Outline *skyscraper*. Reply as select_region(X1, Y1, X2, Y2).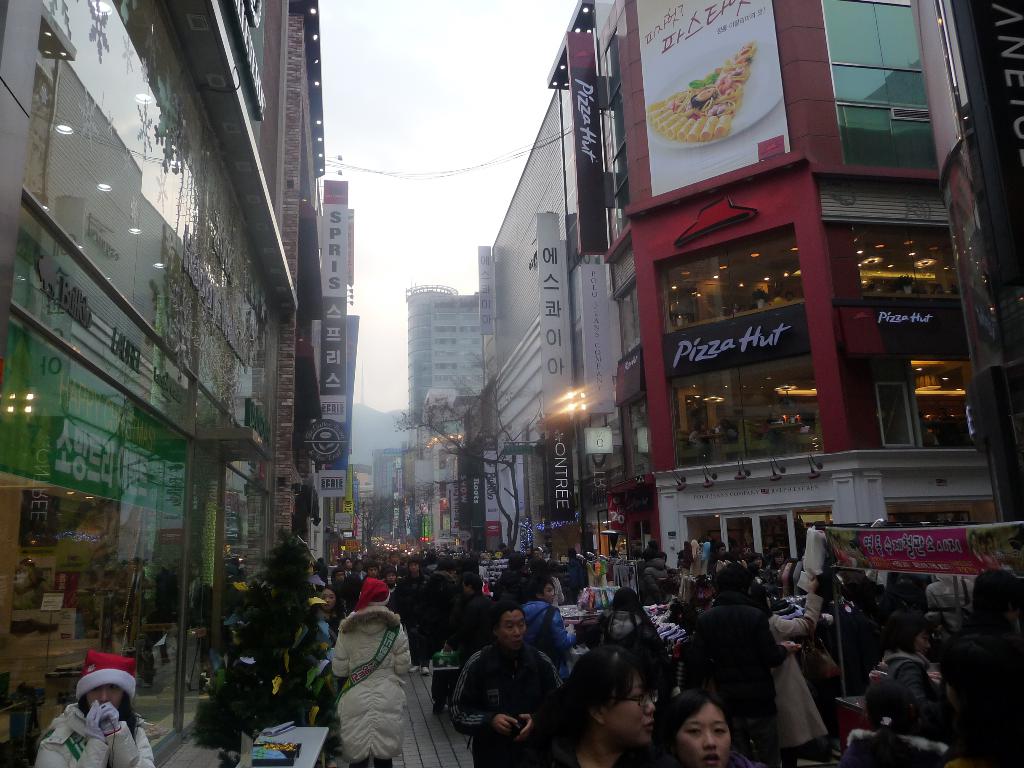
select_region(403, 284, 483, 415).
